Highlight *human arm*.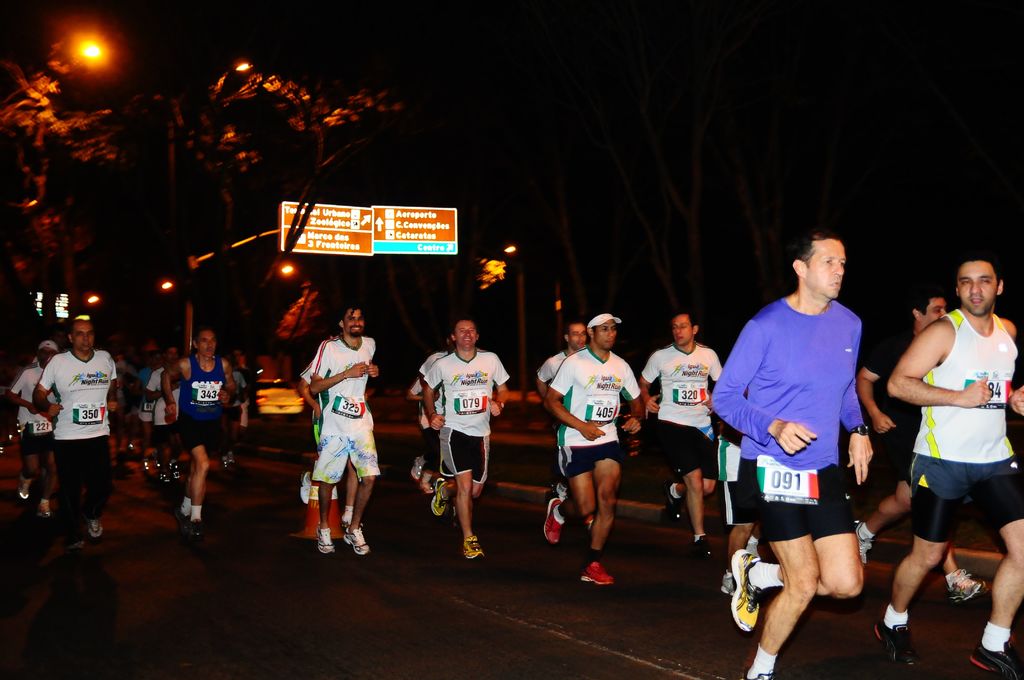
Highlighted region: [887, 314, 993, 411].
